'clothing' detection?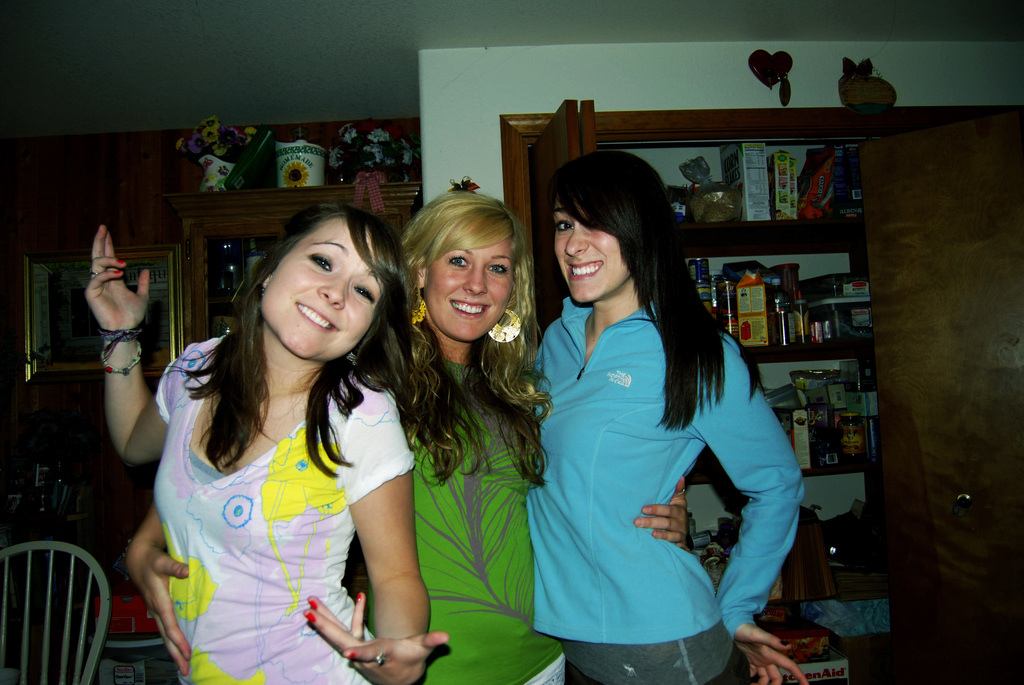
<box>148,331,421,684</box>
